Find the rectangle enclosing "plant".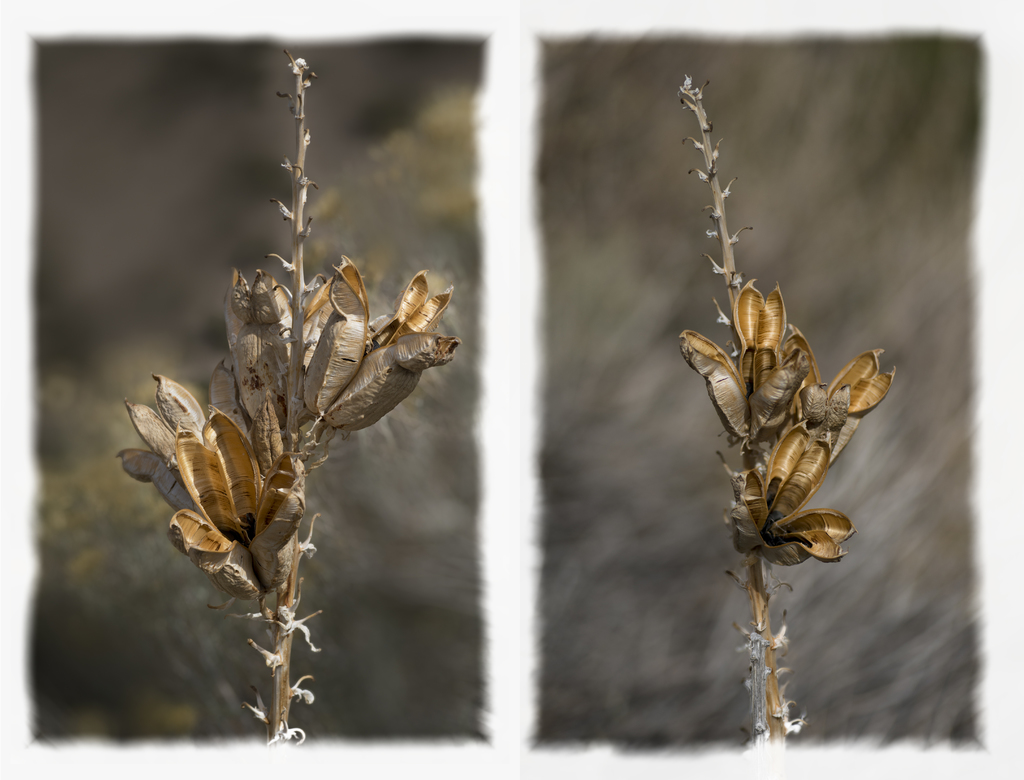
(677,83,920,736).
